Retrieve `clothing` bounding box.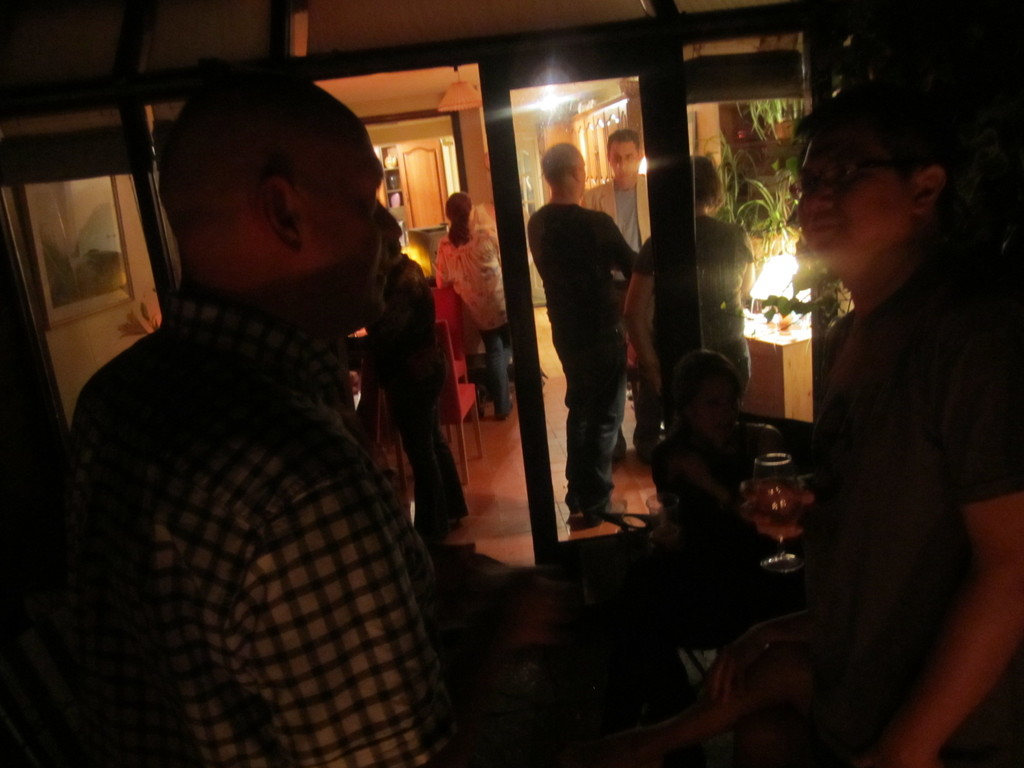
Bounding box: Rect(64, 297, 473, 767).
